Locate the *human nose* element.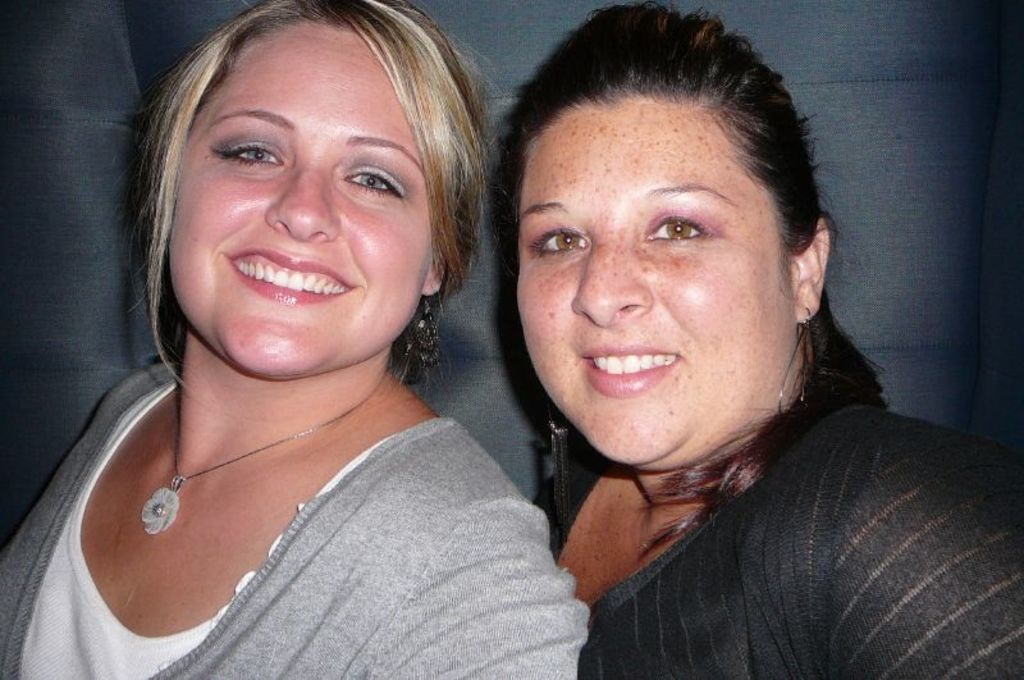
Element bbox: rect(570, 234, 654, 323).
